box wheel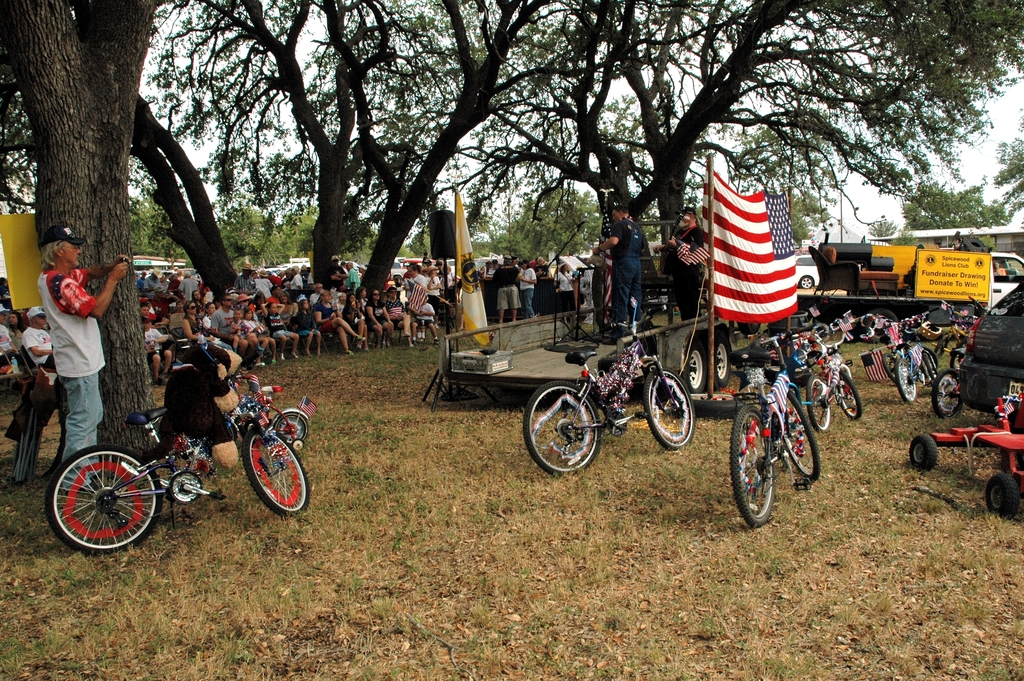
[x1=917, y1=347, x2=938, y2=382]
